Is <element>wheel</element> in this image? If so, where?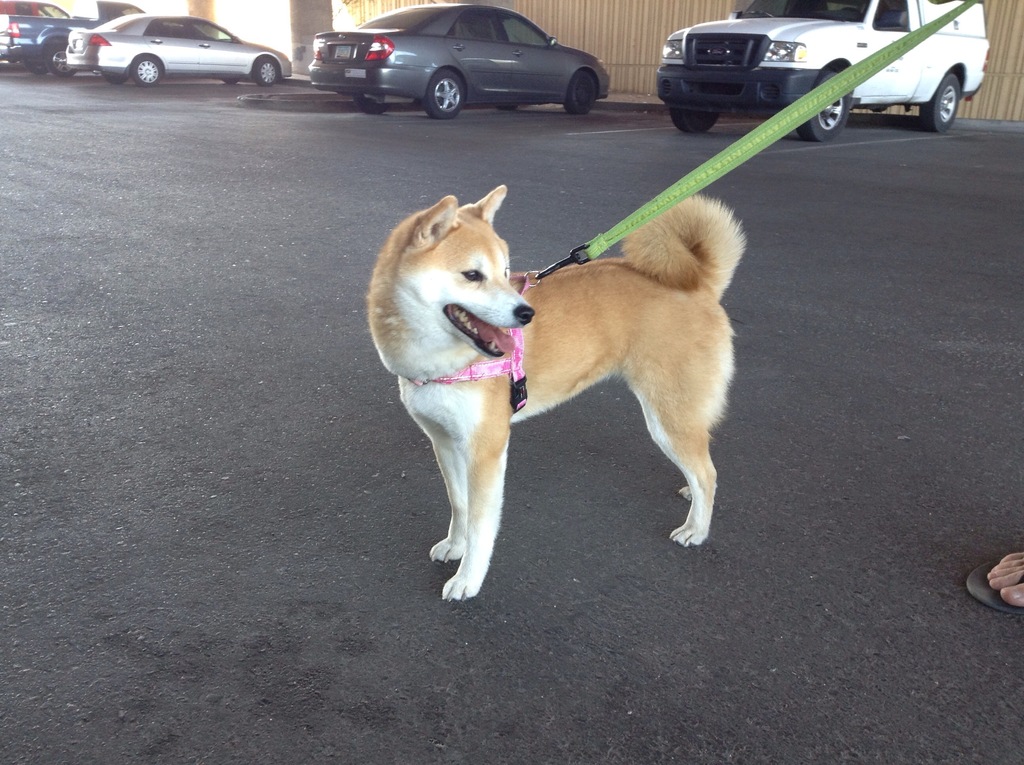
Yes, at locate(100, 73, 127, 84).
